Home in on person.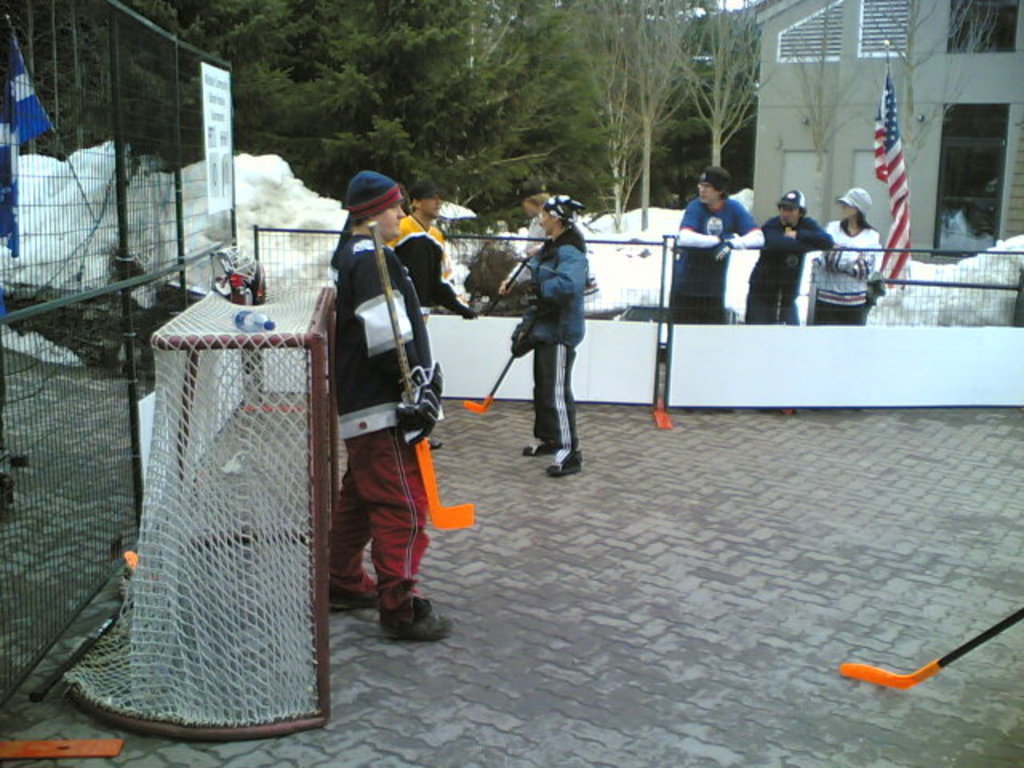
Homed in at 805/187/880/328.
